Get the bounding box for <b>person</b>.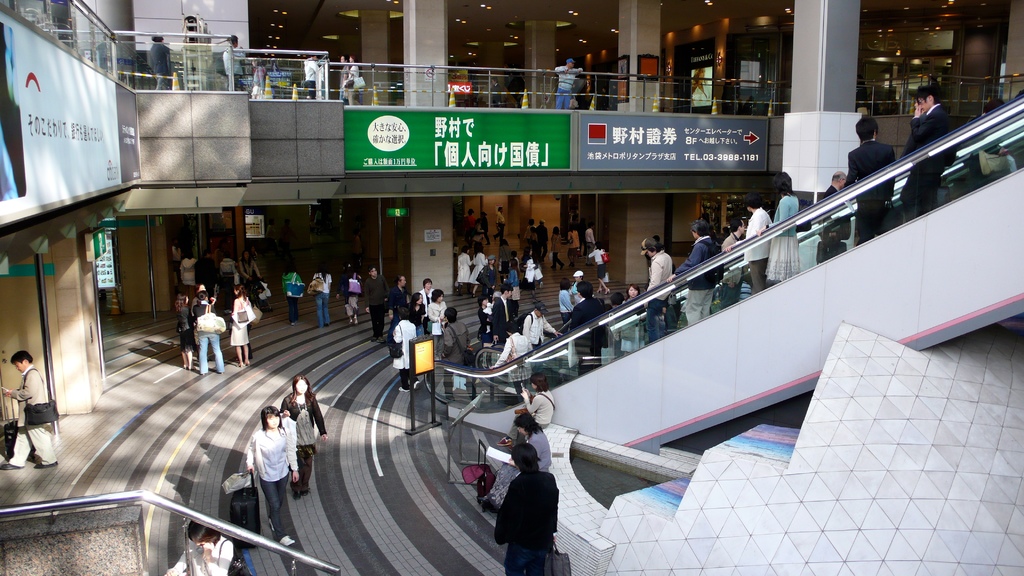
{"x1": 668, "y1": 217, "x2": 719, "y2": 326}.
